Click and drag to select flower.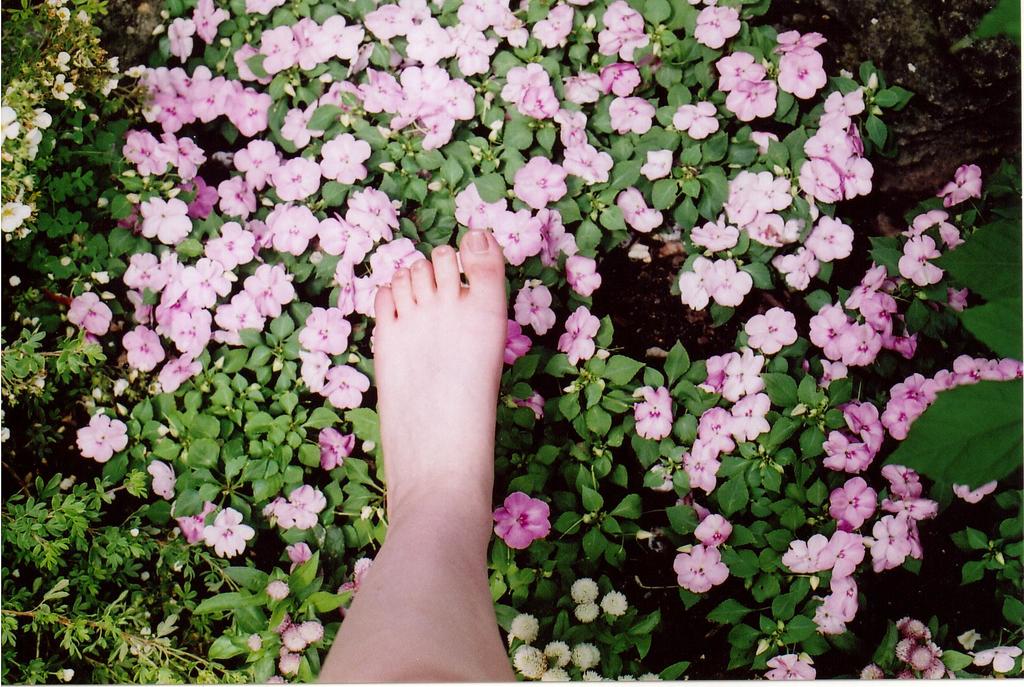
Selection: bbox=[214, 175, 257, 221].
